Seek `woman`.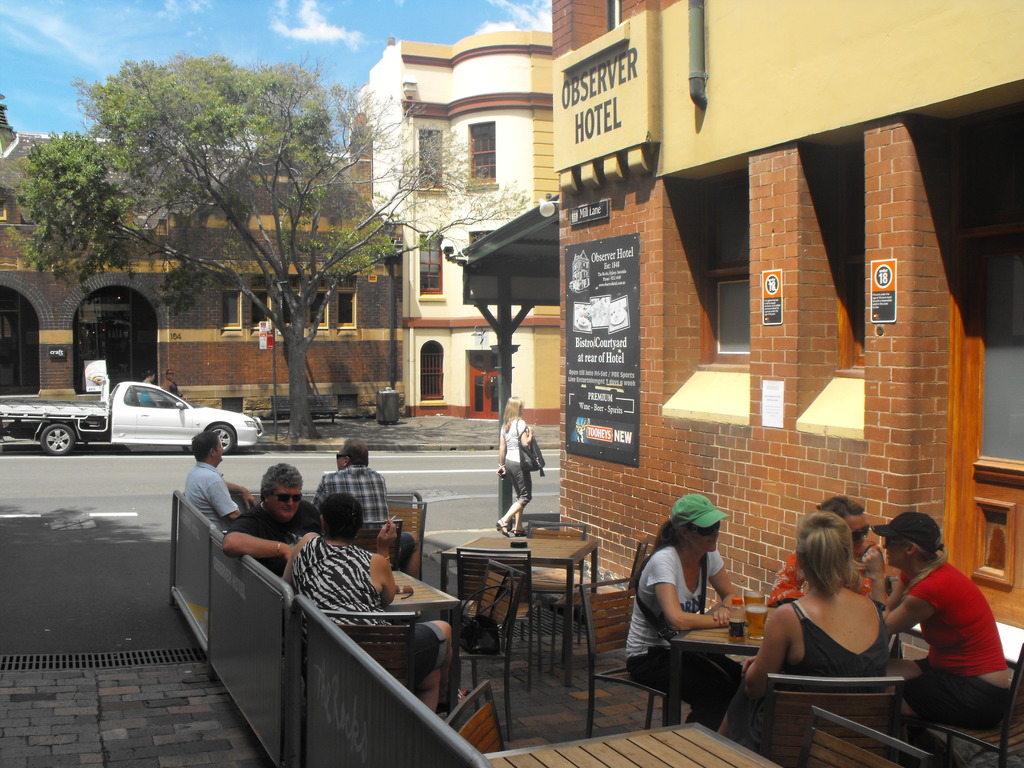
(877,511,1018,767).
